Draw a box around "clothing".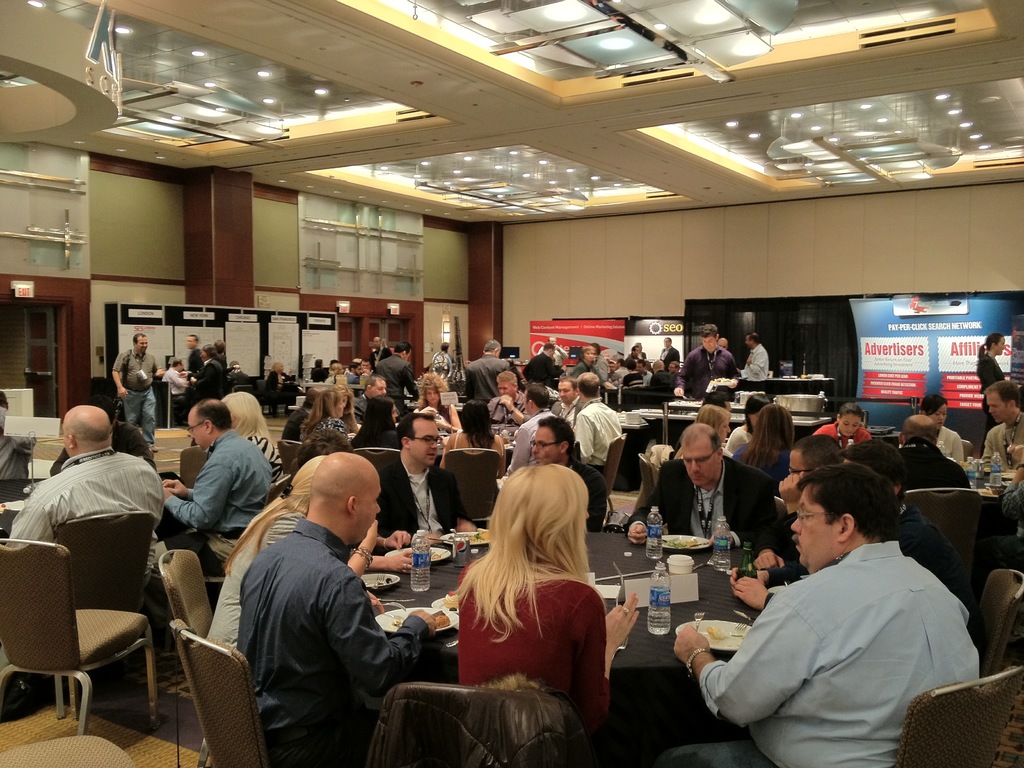
x1=357 y1=450 x2=477 y2=531.
